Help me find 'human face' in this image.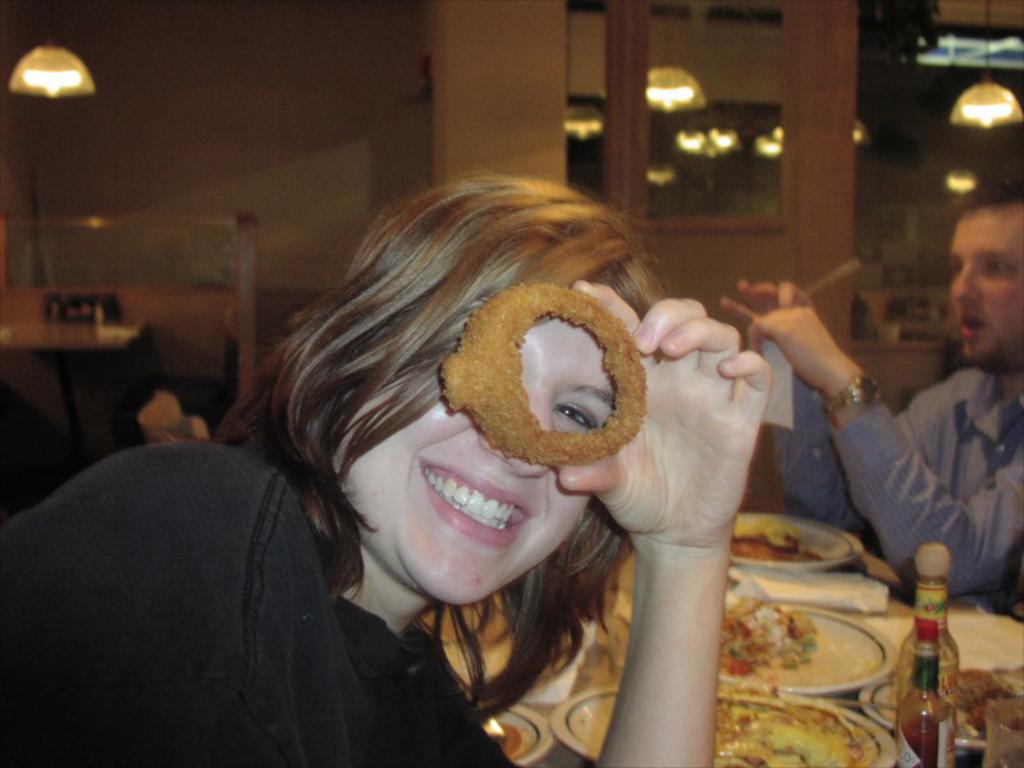
Found it: rect(950, 209, 1023, 361).
